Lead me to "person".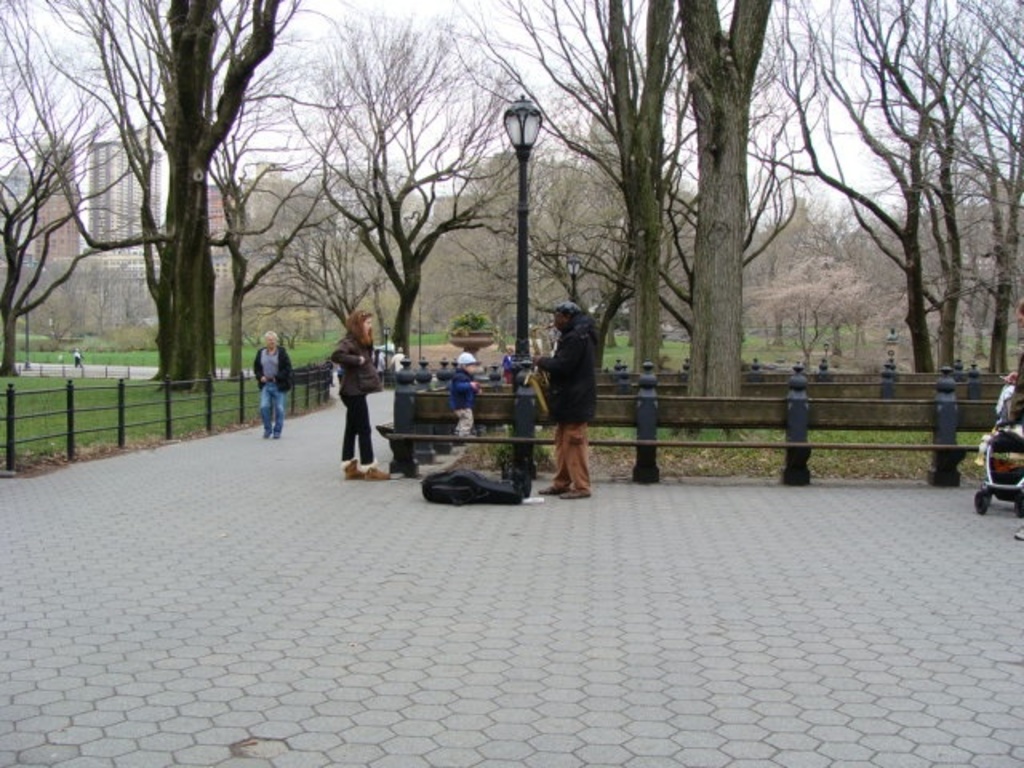
Lead to detection(531, 291, 606, 504).
